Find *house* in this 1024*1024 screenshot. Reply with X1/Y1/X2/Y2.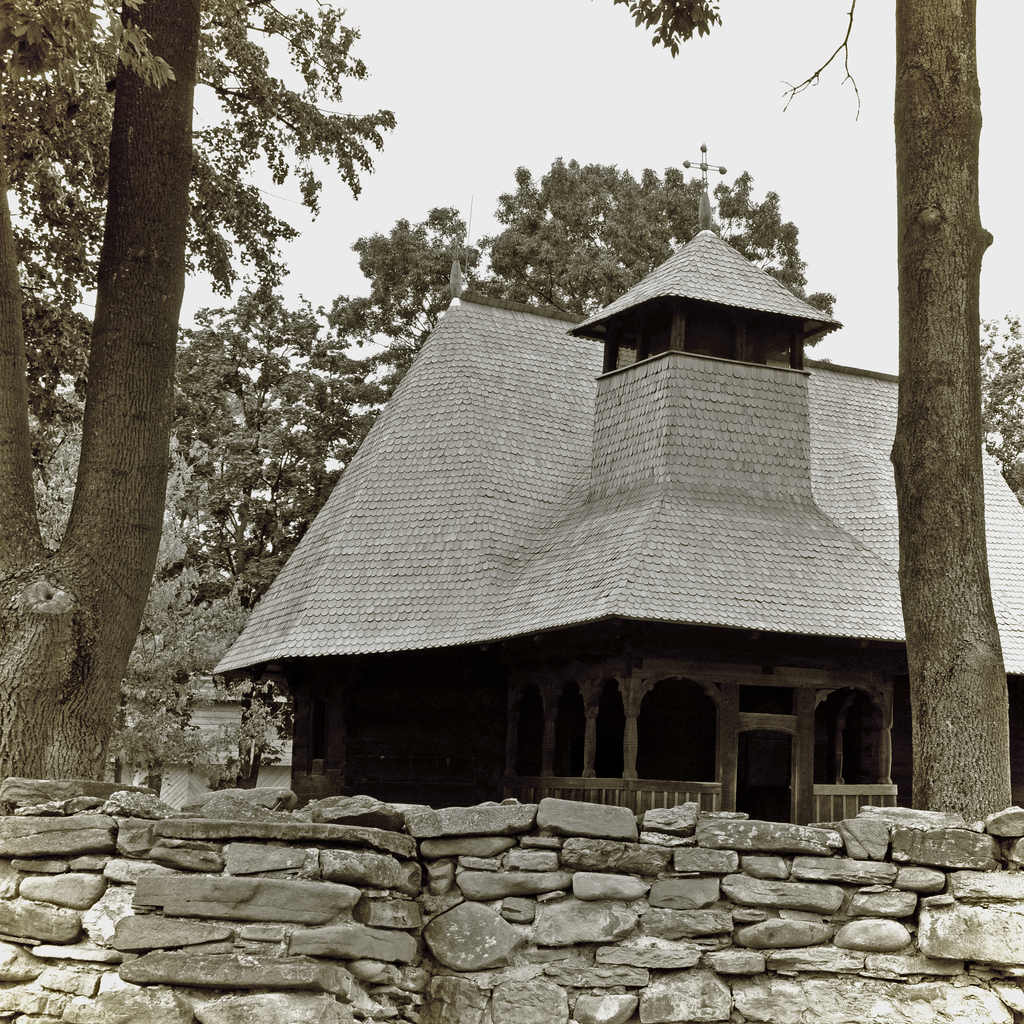
200/130/1023/831.
